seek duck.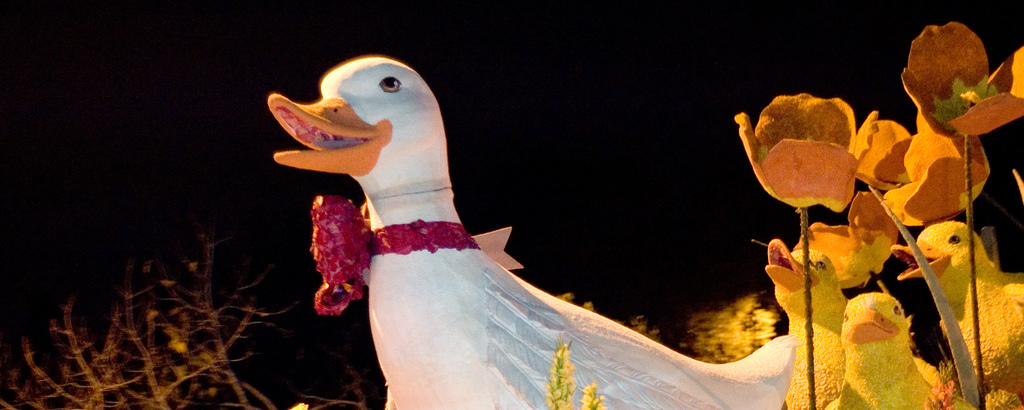
<region>891, 216, 1021, 409</region>.
